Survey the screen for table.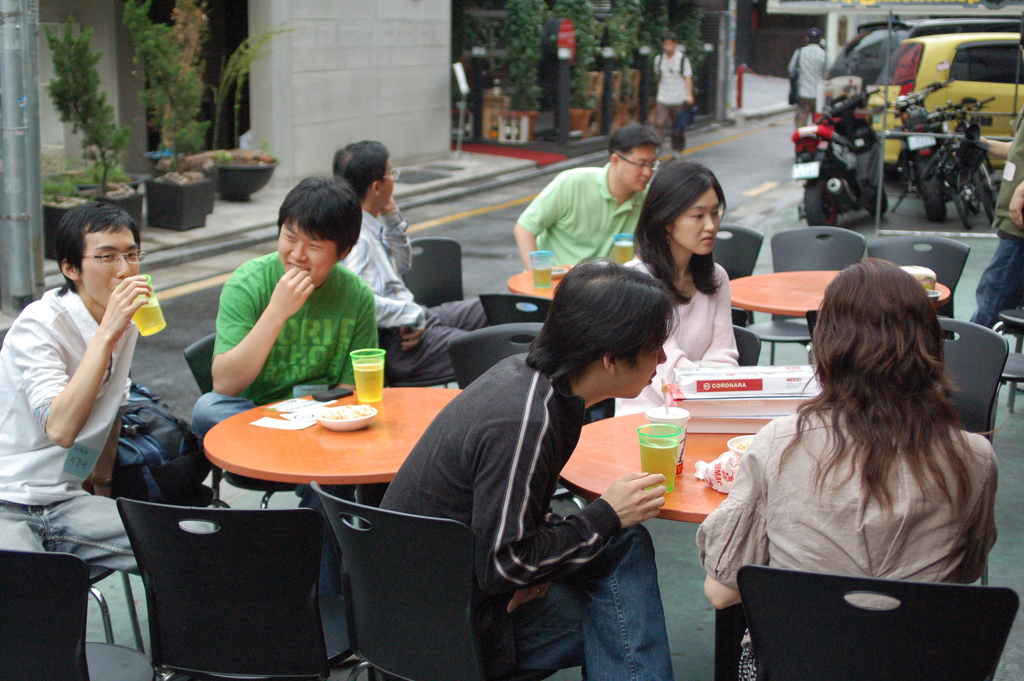
Survey found: {"x1": 560, "y1": 400, "x2": 765, "y2": 527}.
